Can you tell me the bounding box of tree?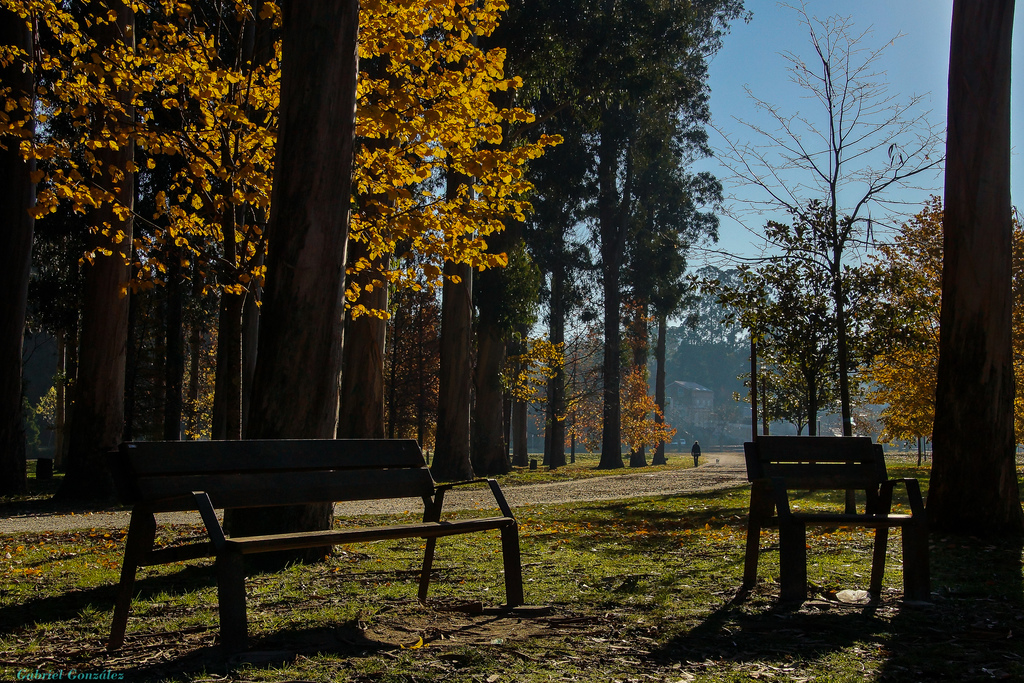
(left=698, top=194, right=874, bottom=456).
